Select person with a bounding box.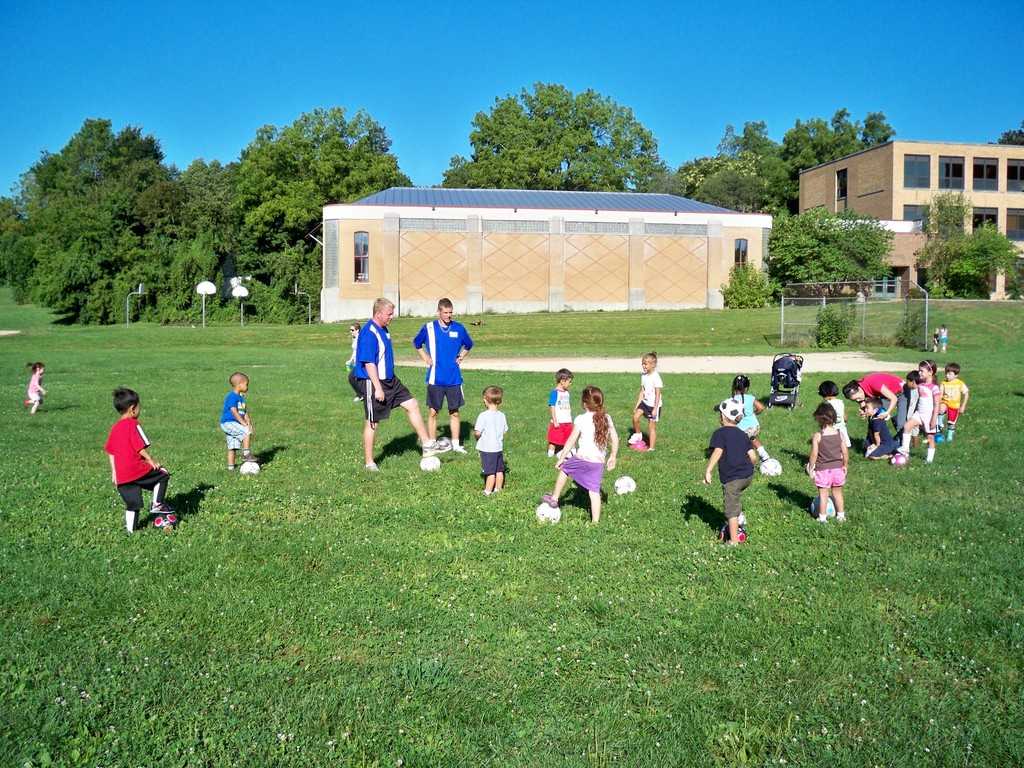
x1=861 y1=395 x2=903 y2=460.
